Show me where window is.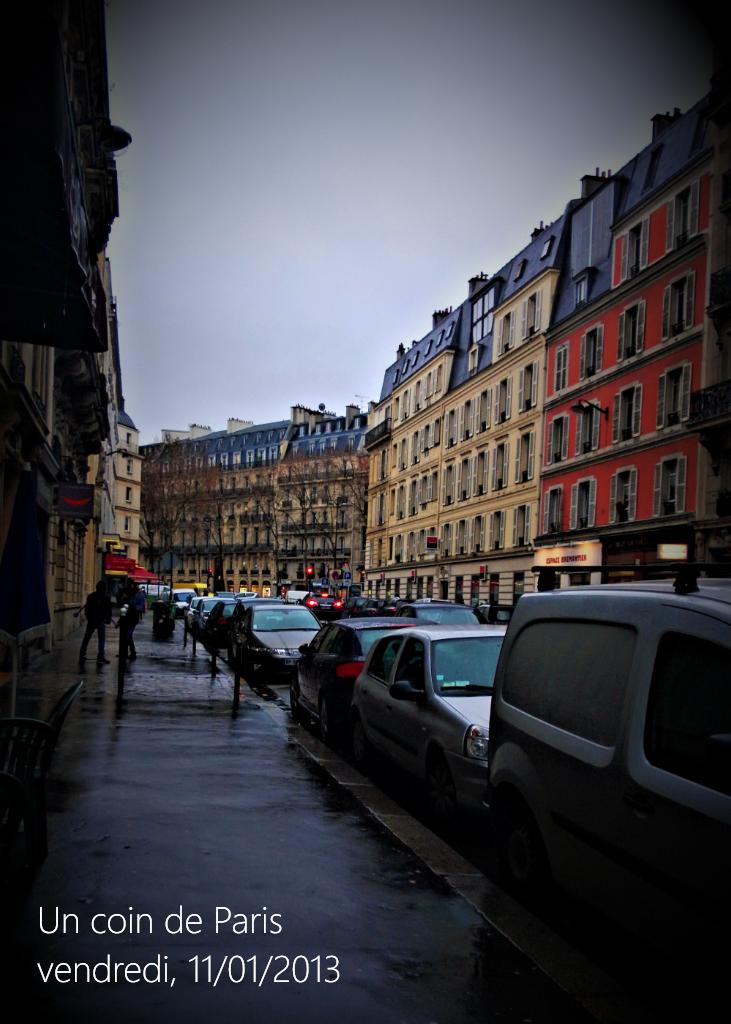
window is at [x1=569, y1=473, x2=597, y2=530].
